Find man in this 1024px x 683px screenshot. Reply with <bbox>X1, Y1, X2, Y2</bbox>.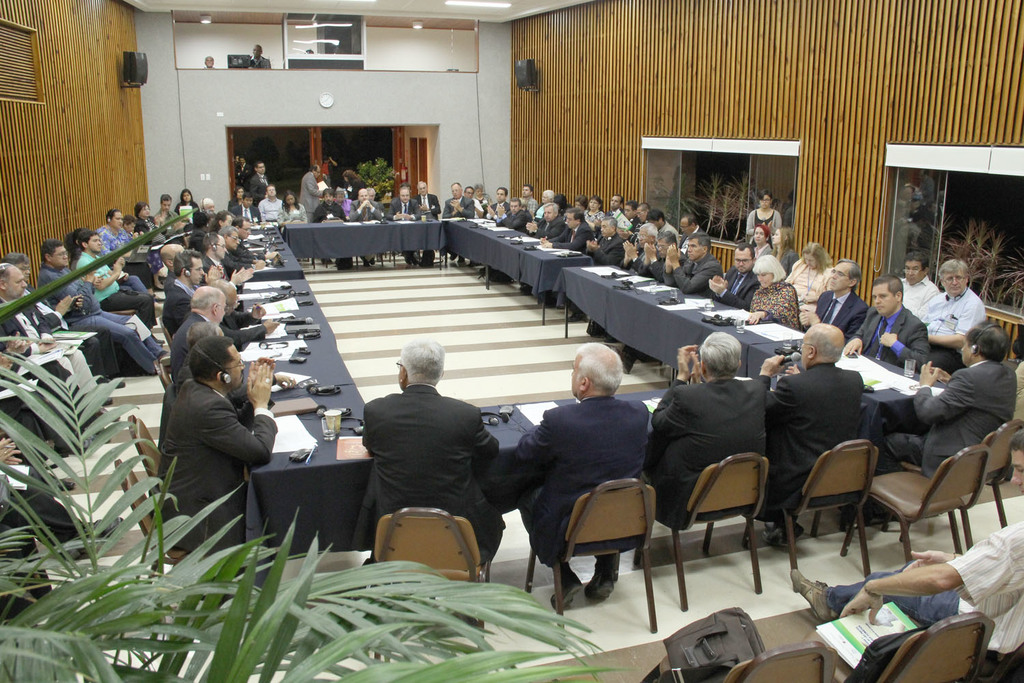
<bbox>29, 238, 173, 374</bbox>.
